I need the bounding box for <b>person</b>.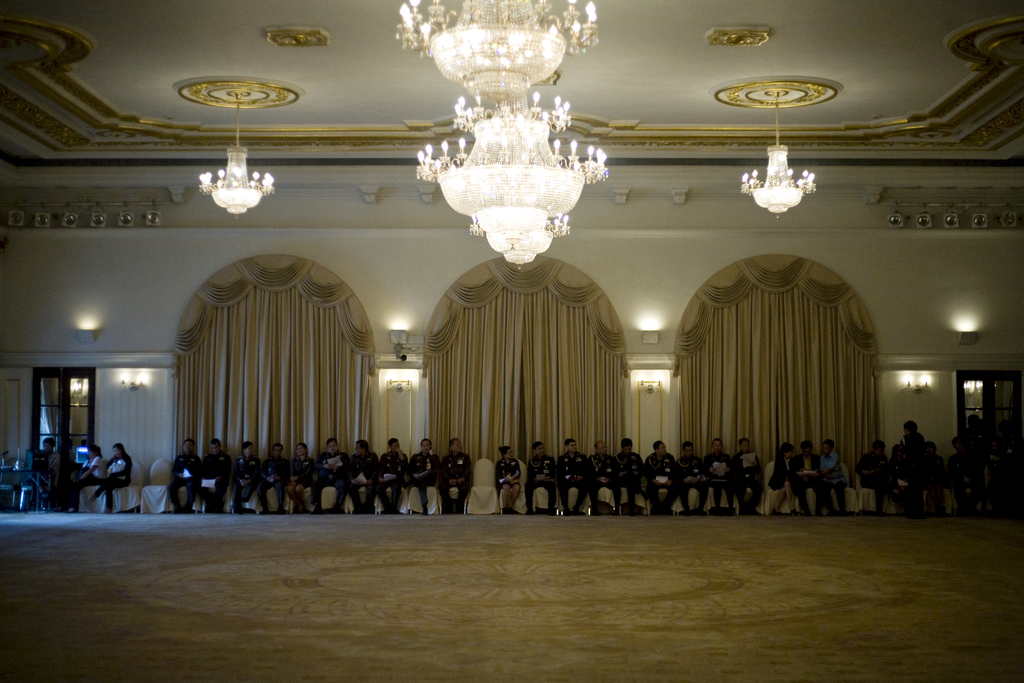
Here it is: 83,441,136,513.
